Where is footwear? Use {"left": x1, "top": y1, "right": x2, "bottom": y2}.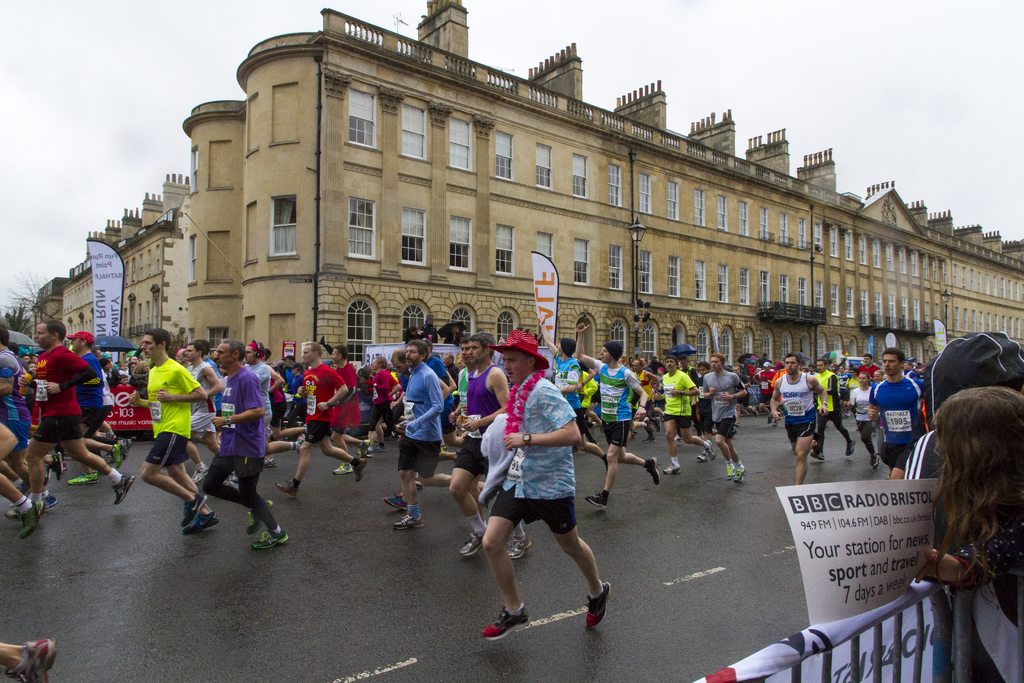
{"left": 473, "top": 599, "right": 536, "bottom": 643}.
